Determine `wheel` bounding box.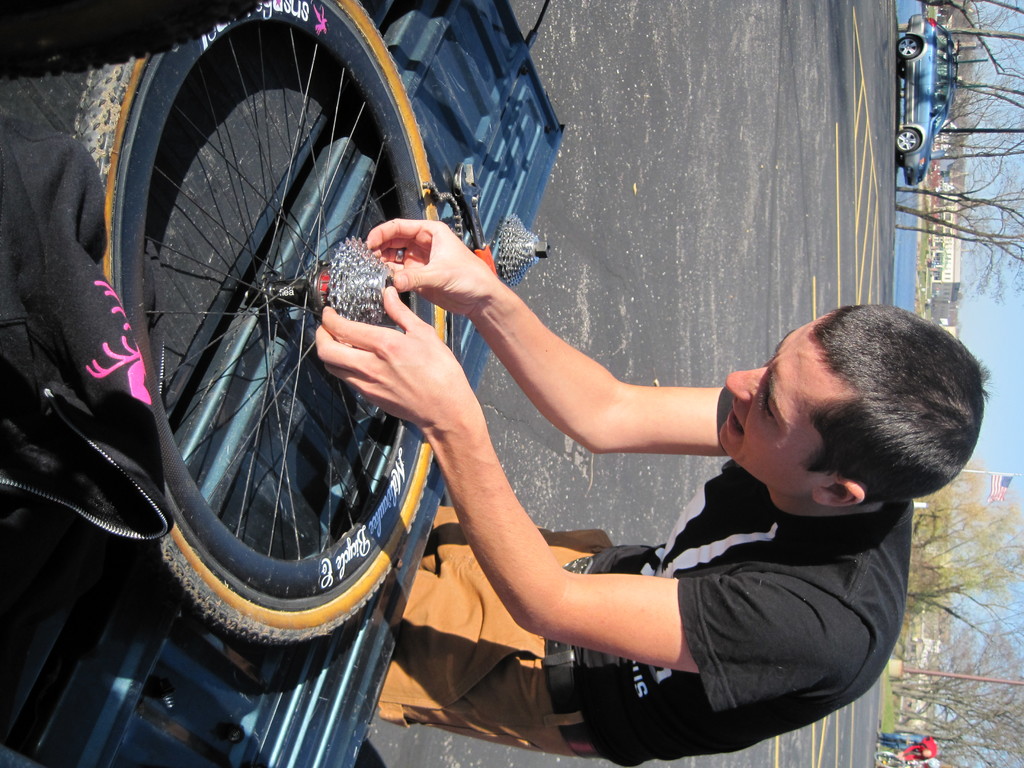
Determined: bbox(897, 36, 922, 59).
